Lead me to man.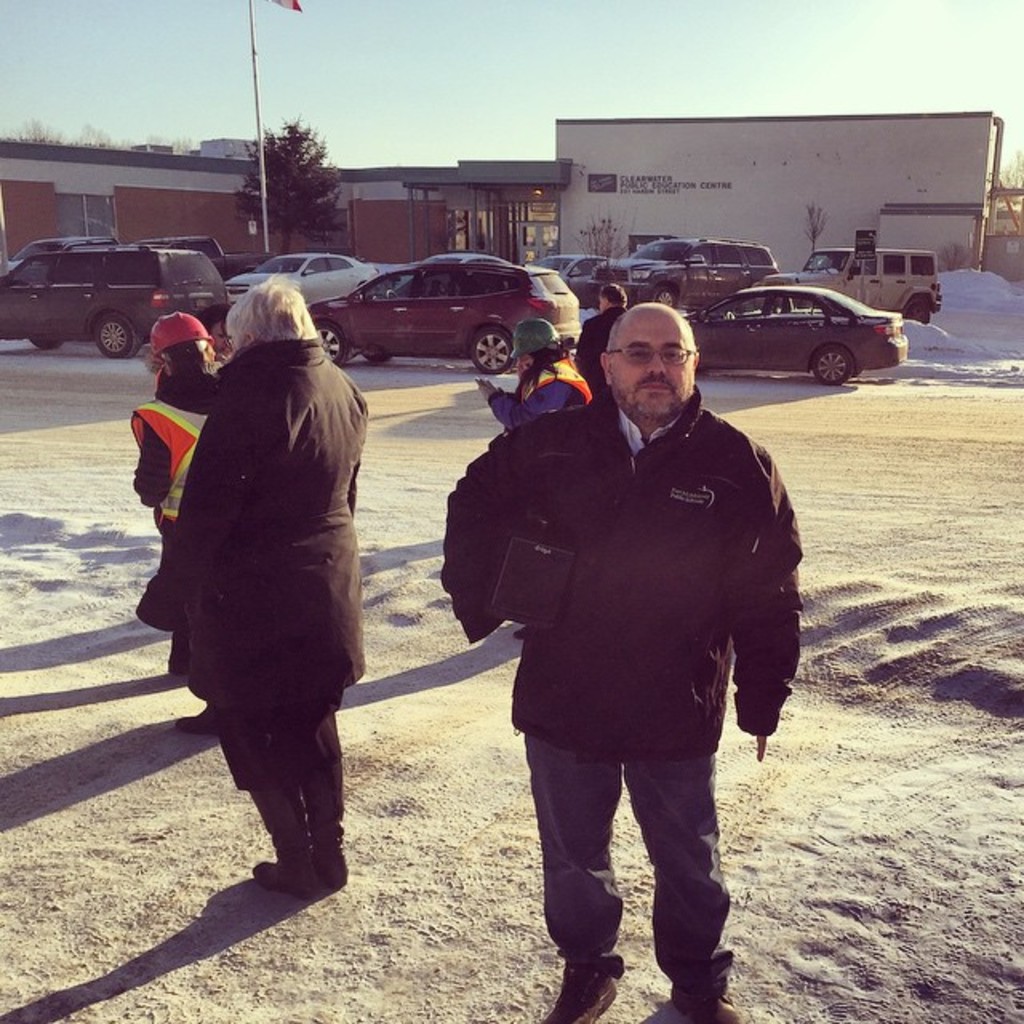
Lead to box=[573, 280, 637, 402].
